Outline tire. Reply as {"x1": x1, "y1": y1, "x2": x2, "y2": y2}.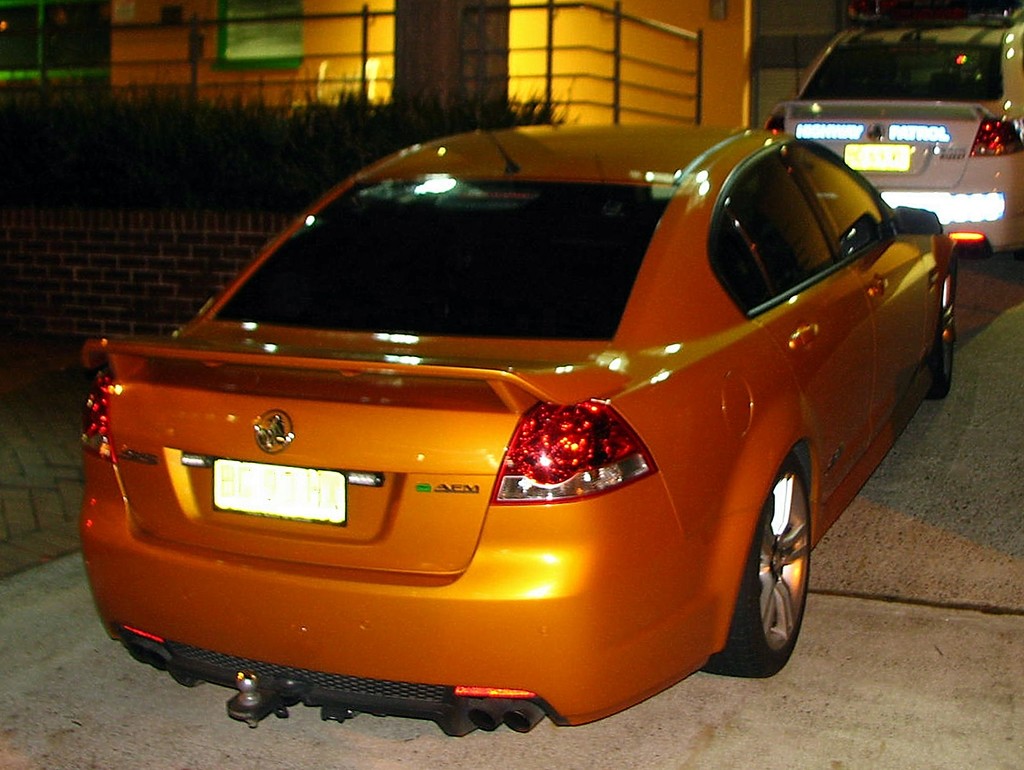
{"x1": 927, "y1": 265, "x2": 957, "y2": 400}.
